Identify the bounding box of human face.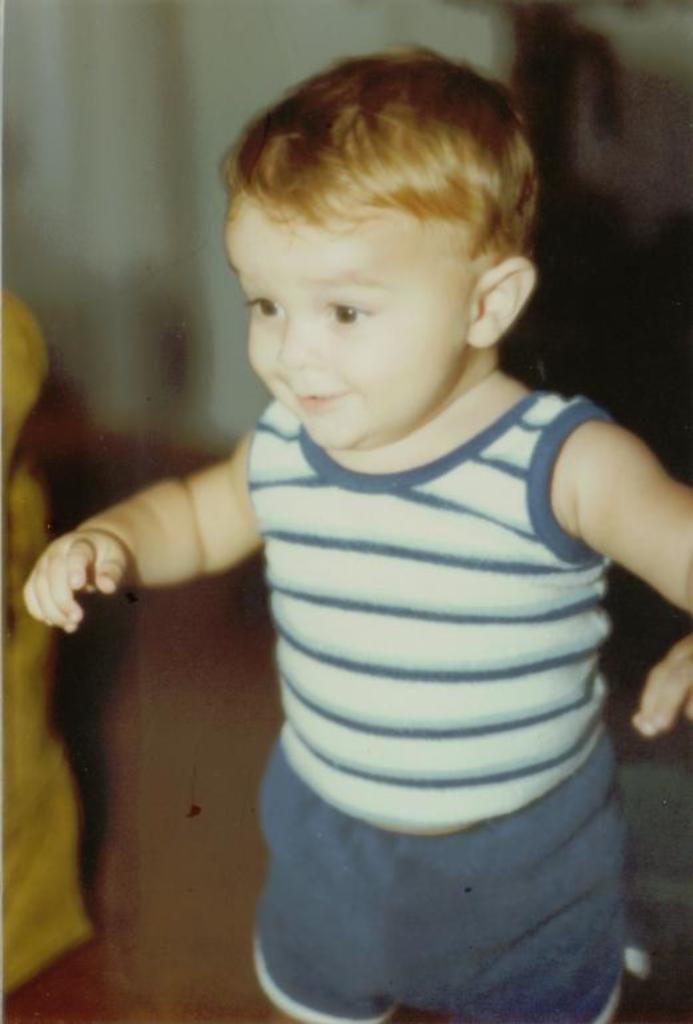
l=217, t=194, r=467, b=442.
